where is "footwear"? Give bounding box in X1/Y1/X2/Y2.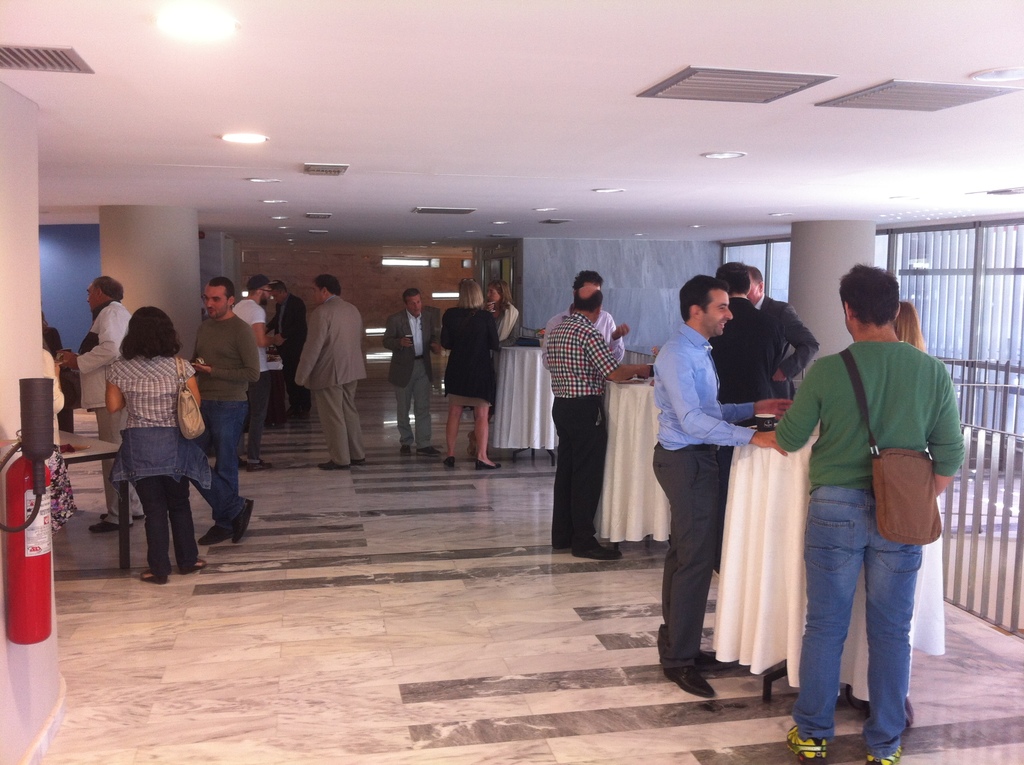
197/525/234/545.
